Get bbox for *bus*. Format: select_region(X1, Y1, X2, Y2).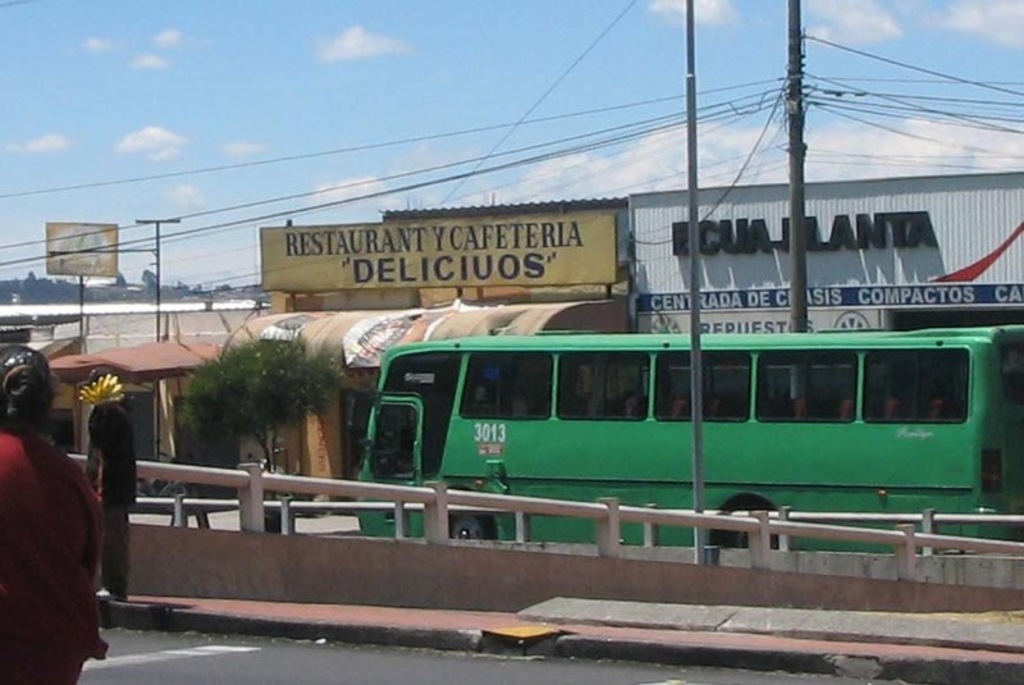
select_region(360, 320, 1023, 552).
